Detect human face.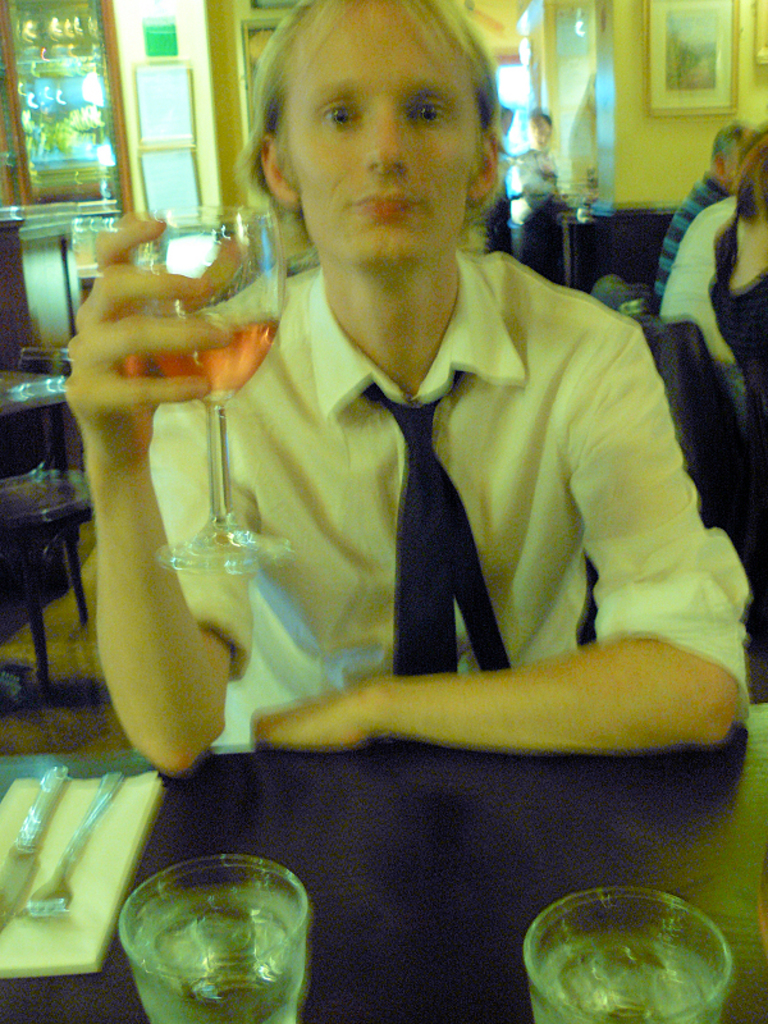
Detected at bbox=(289, 12, 475, 262).
